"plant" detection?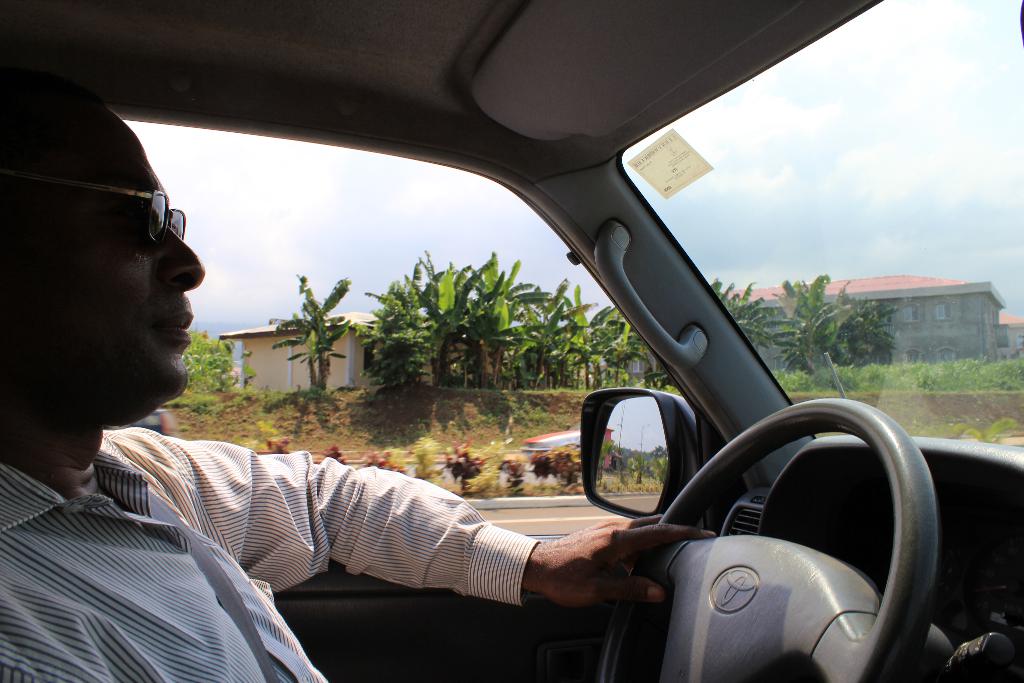
895:410:977:439
